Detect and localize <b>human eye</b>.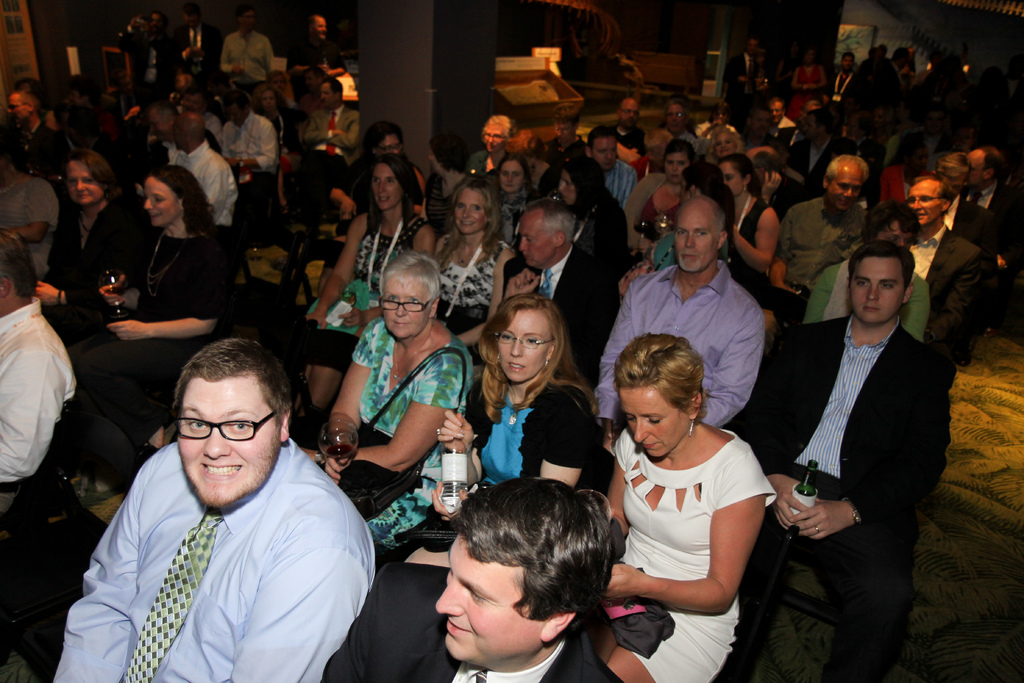
Localized at [383,180,401,189].
